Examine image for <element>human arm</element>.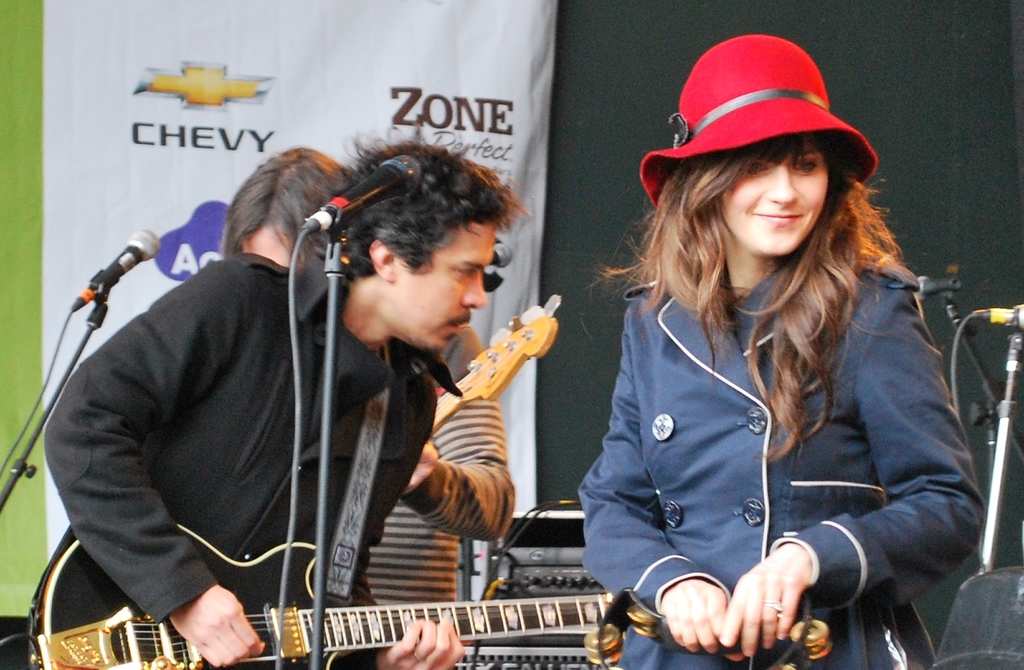
Examination result: 717 267 988 658.
